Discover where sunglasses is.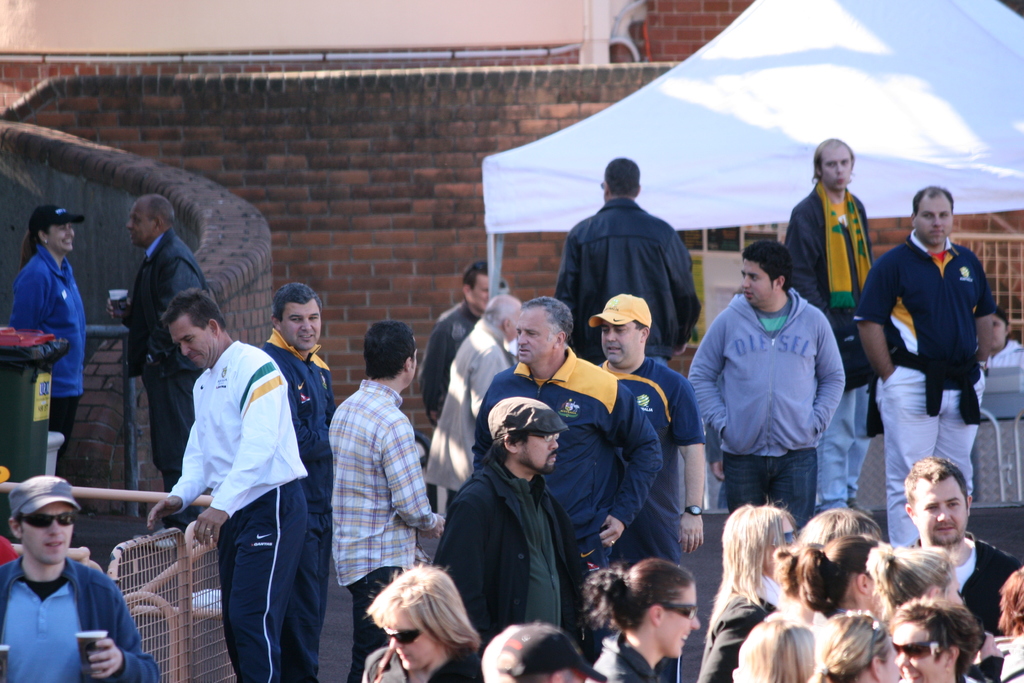
Discovered at x1=383, y1=627, x2=426, y2=646.
